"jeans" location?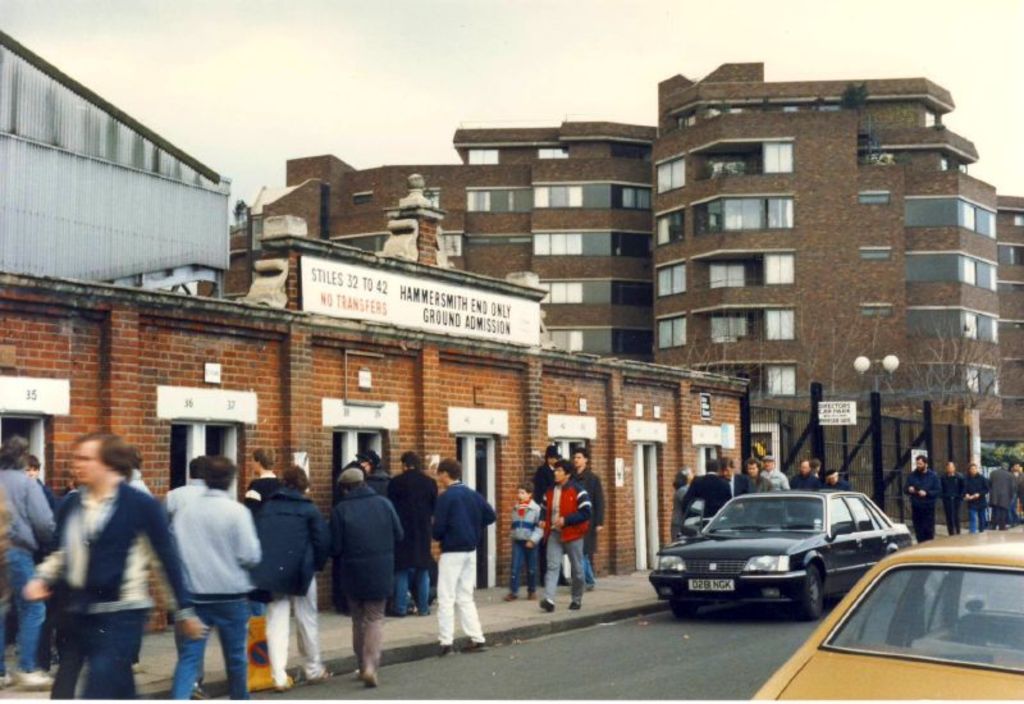
392/566/428/613
